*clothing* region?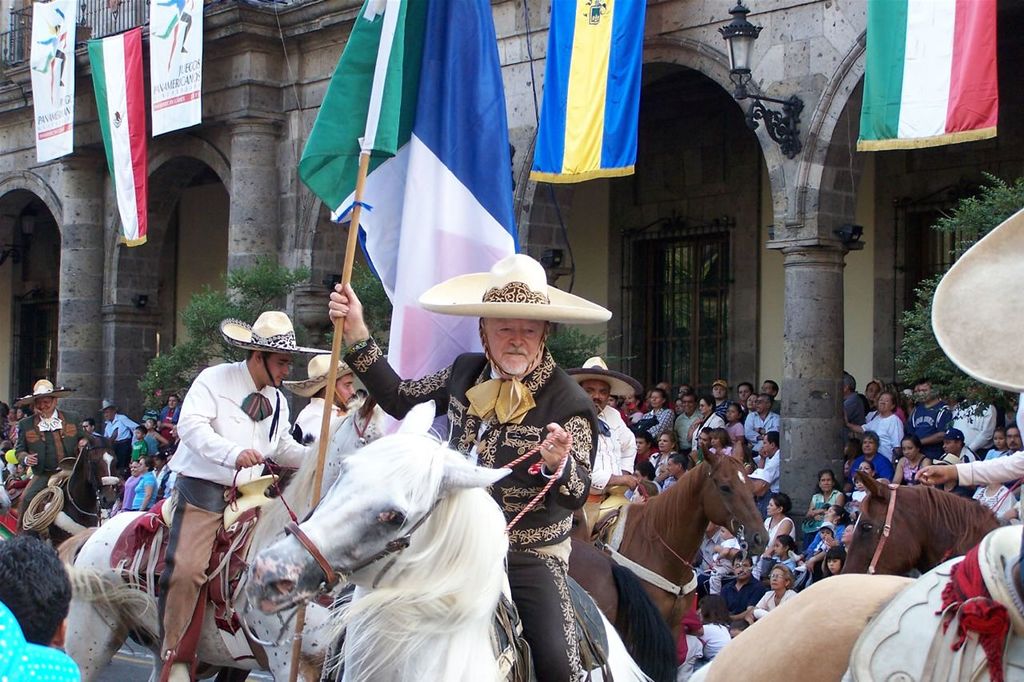
locate(166, 355, 315, 656)
